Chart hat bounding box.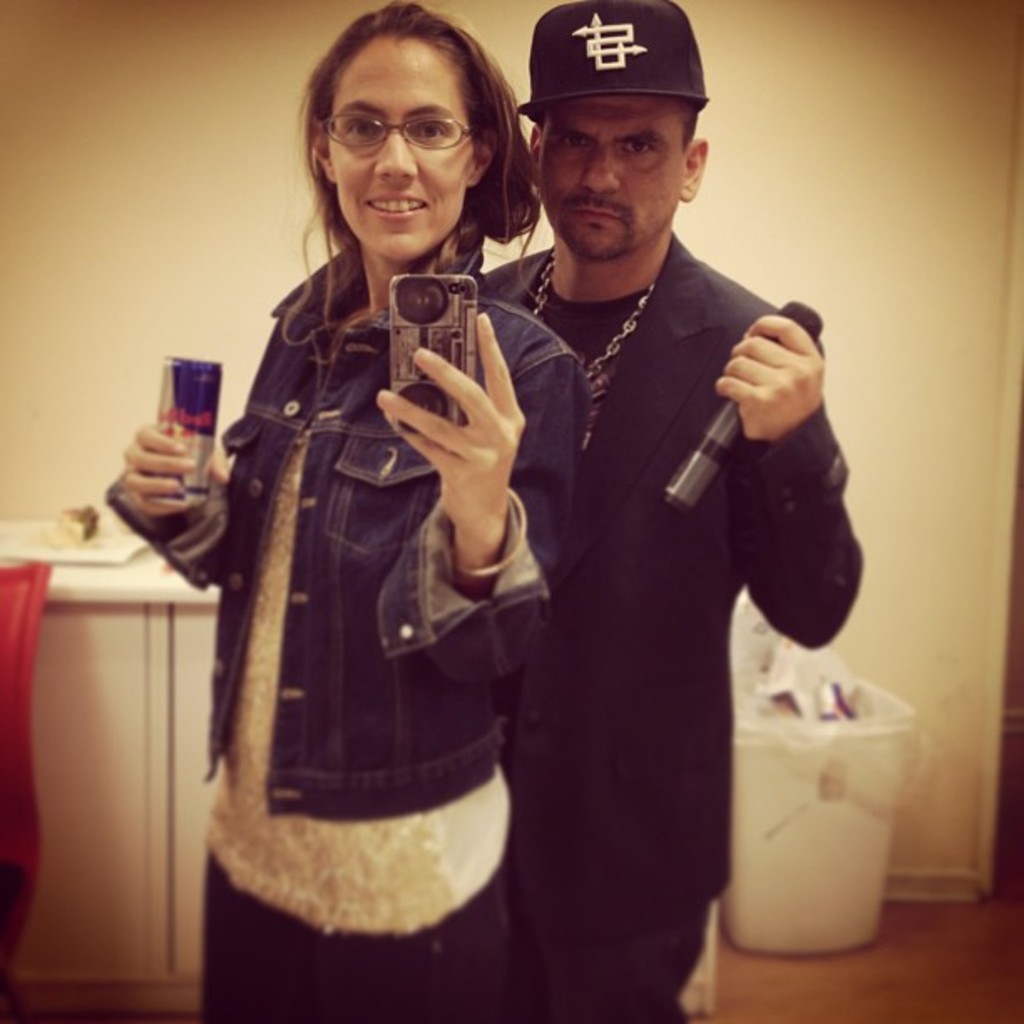
Charted: Rect(509, 0, 709, 125).
